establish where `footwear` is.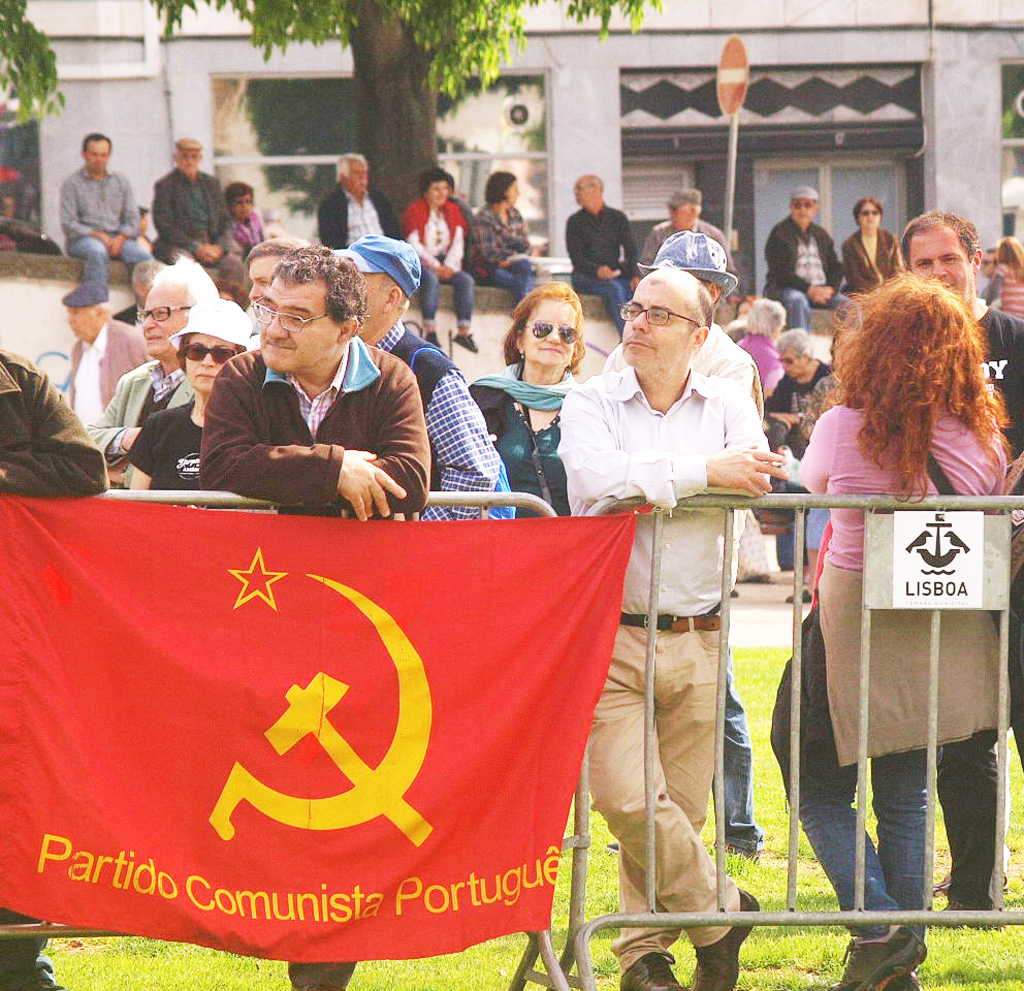
Established at box(425, 333, 446, 353).
